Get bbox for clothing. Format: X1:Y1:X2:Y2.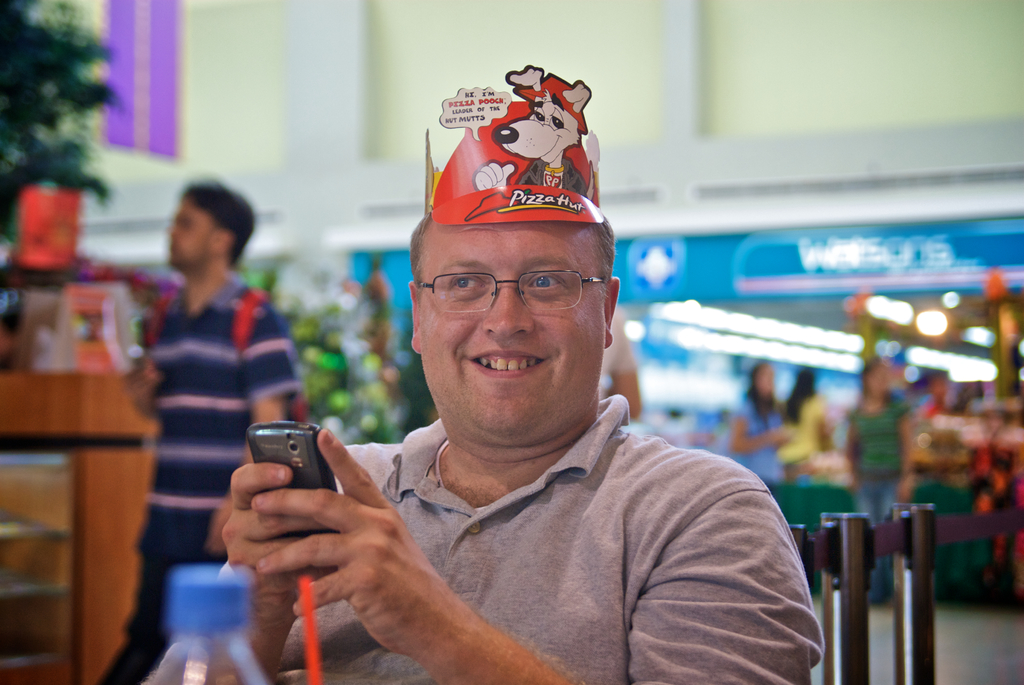
190:349:823:684.
